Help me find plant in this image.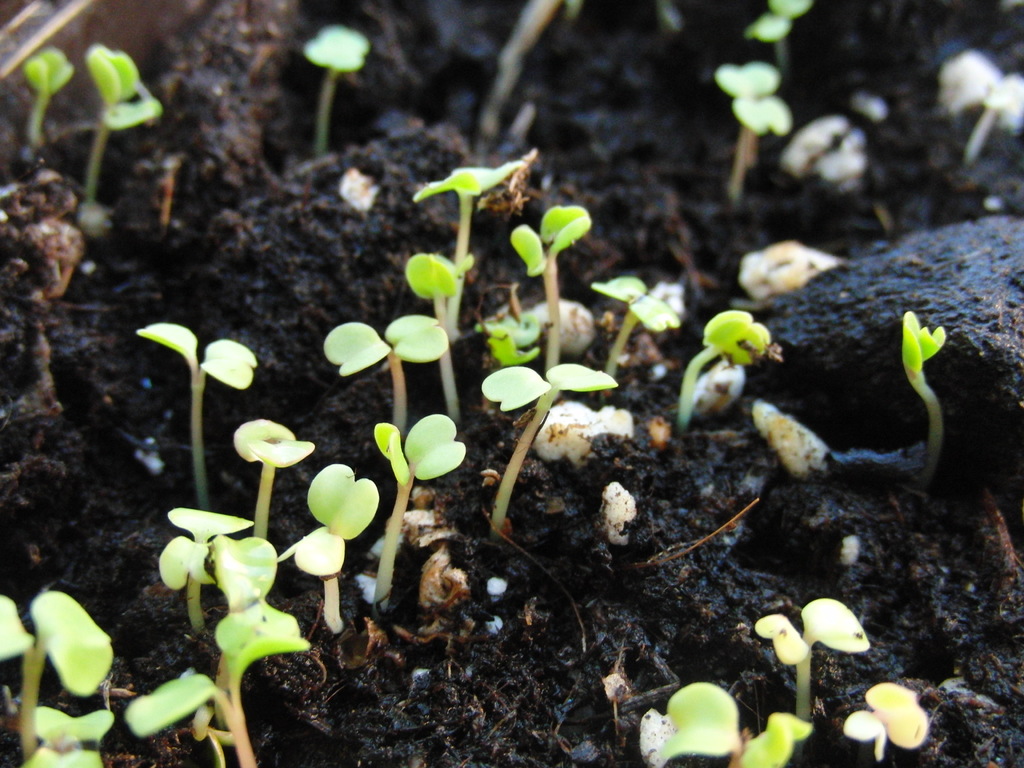
Found it: left=406, top=250, right=477, bottom=428.
